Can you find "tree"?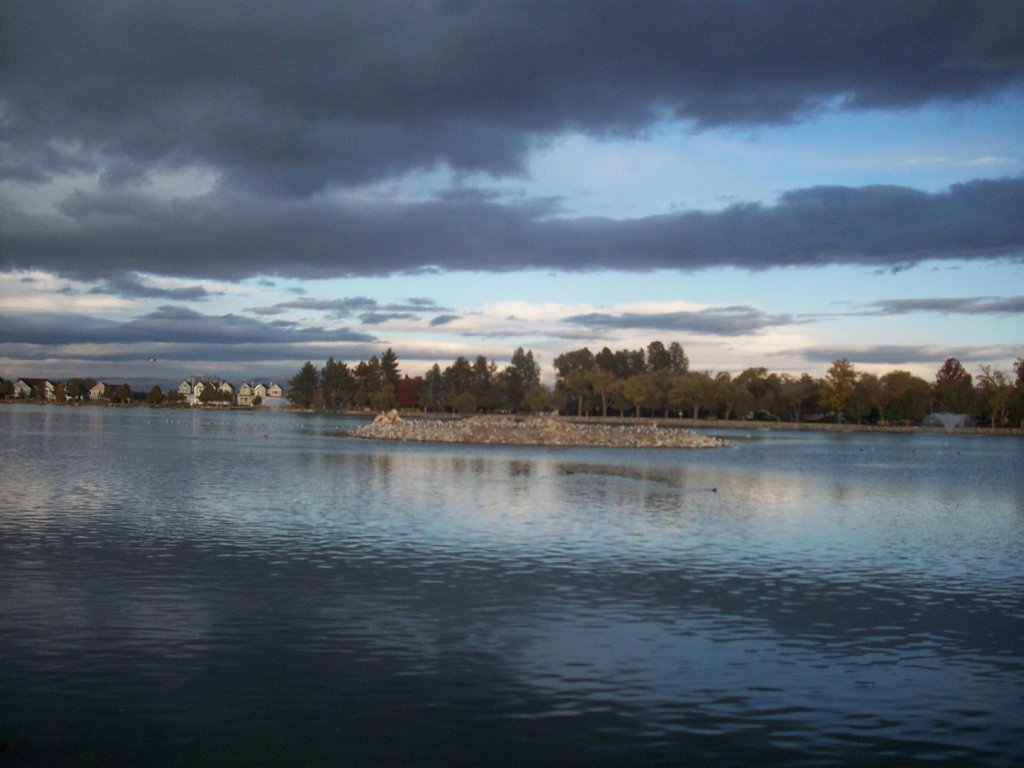
Yes, bounding box: [left=378, top=348, right=405, bottom=405].
